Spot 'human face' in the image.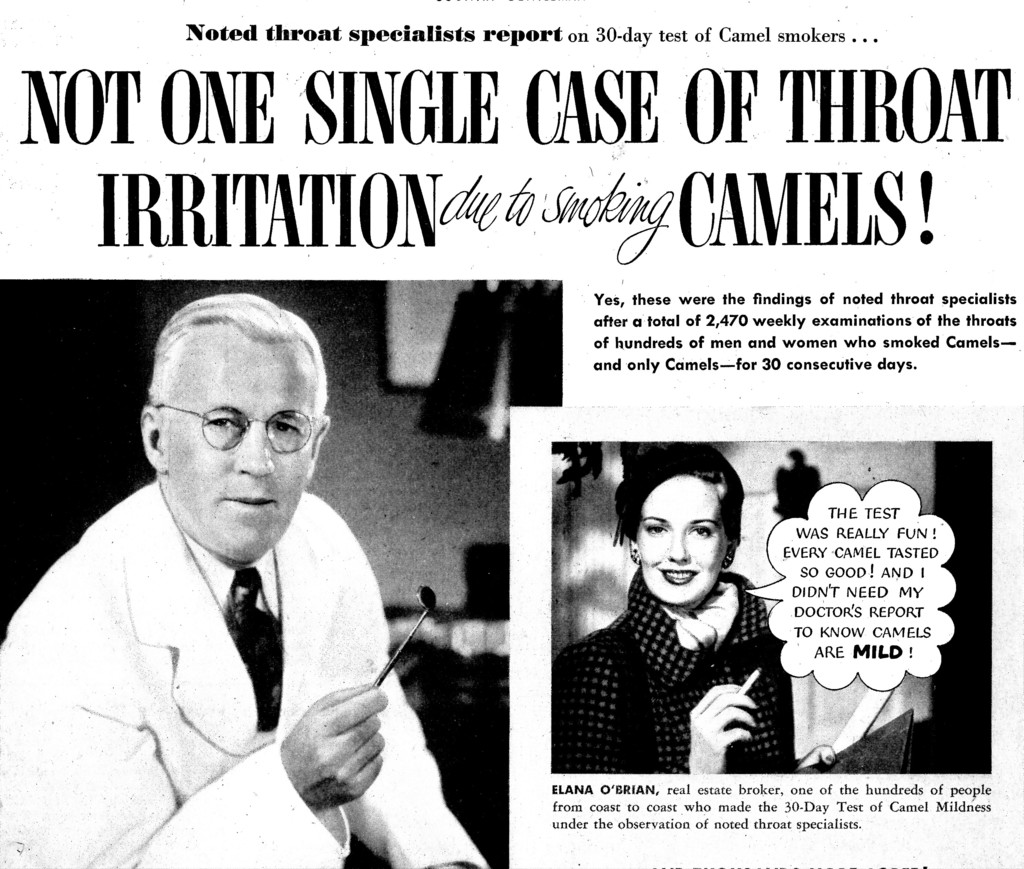
'human face' found at bbox(173, 350, 309, 574).
